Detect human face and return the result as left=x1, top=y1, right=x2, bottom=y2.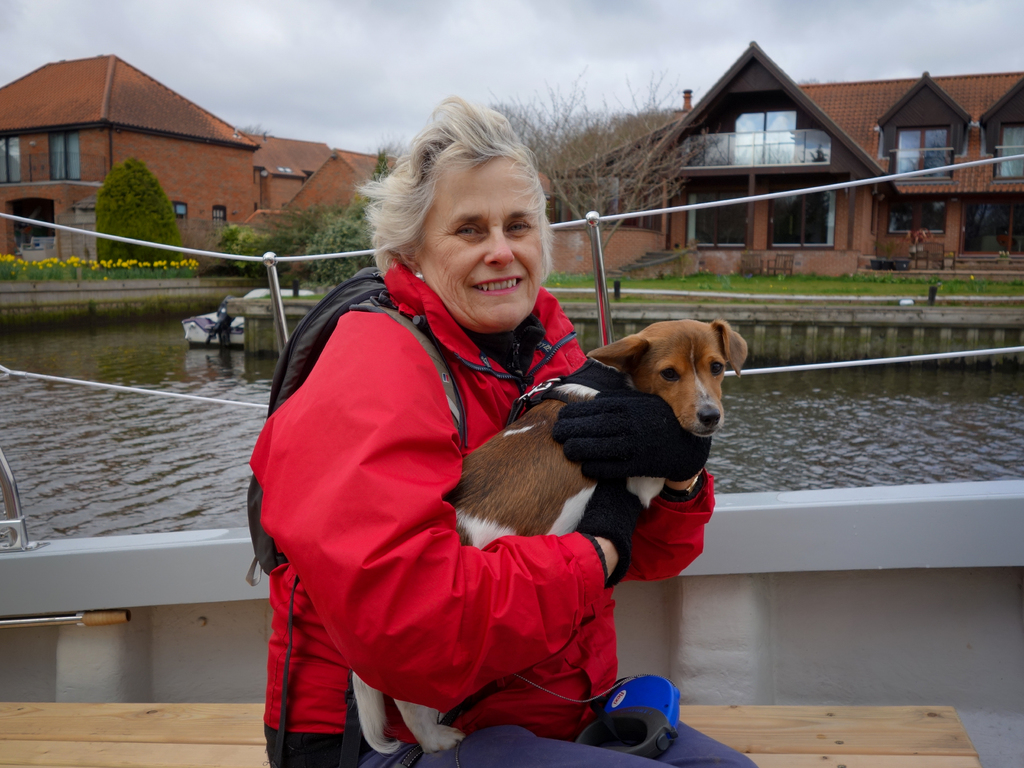
left=419, top=163, right=546, bottom=326.
